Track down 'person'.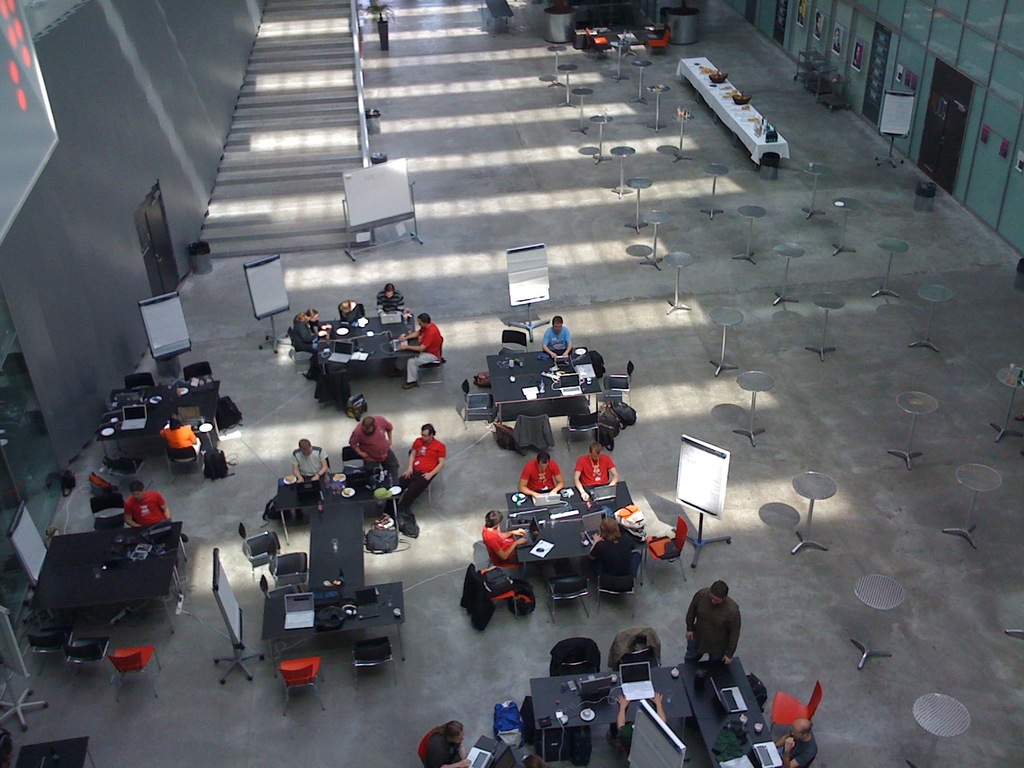
Tracked to bbox=(392, 421, 447, 516).
